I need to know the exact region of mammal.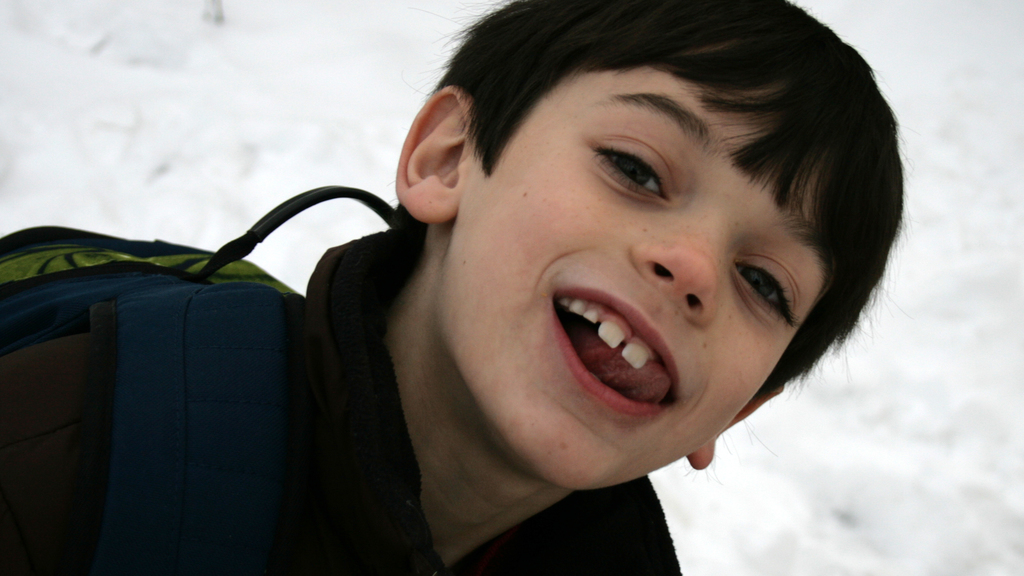
Region: {"x1": 0, "y1": 0, "x2": 918, "y2": 575}.
